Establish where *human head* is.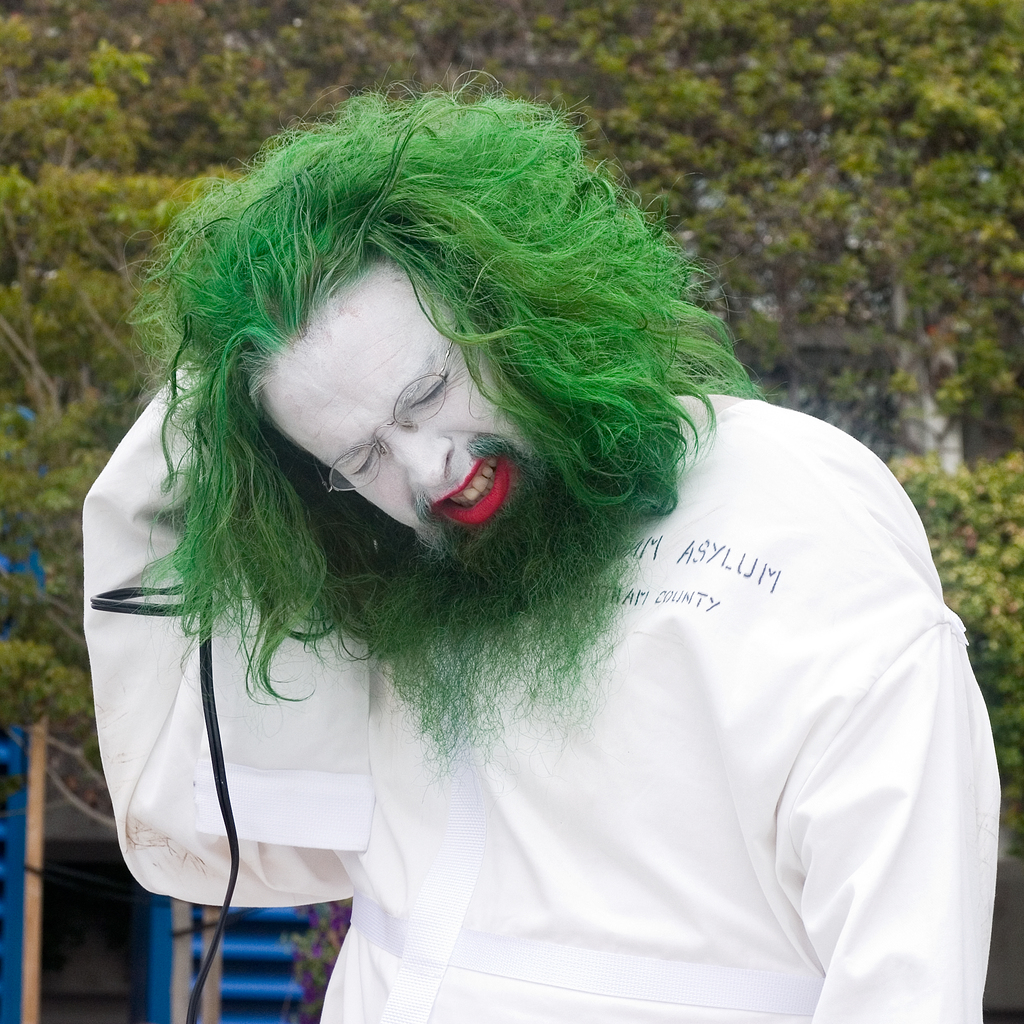
Established at (168,105,758,771).
